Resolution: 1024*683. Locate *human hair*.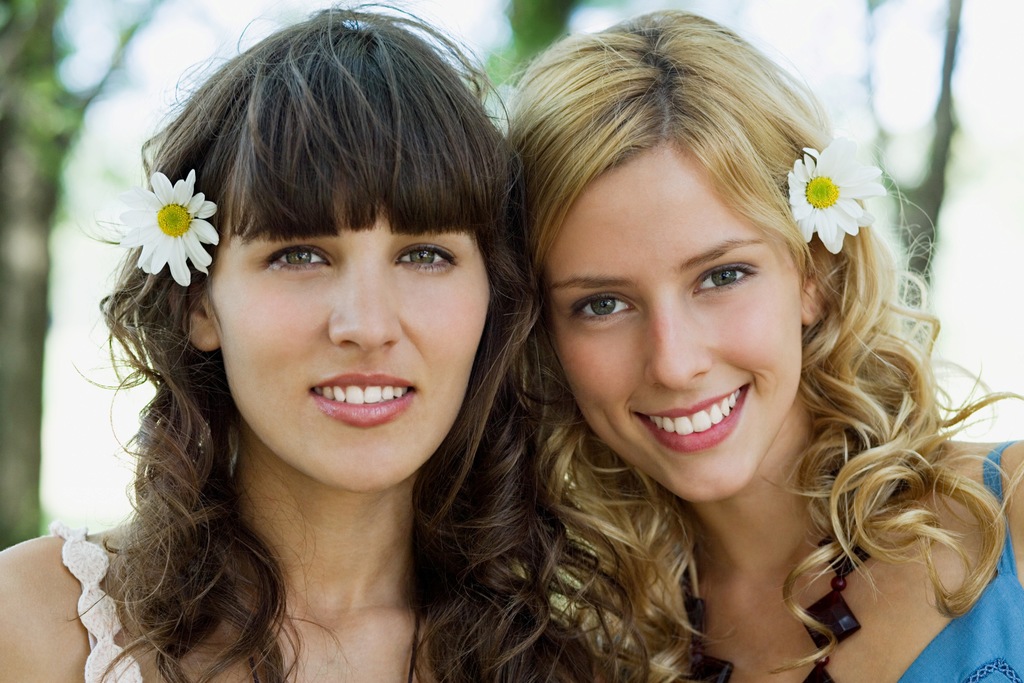
{"left": 474, "top": 23, "right": 966, "bottom": 664}.
